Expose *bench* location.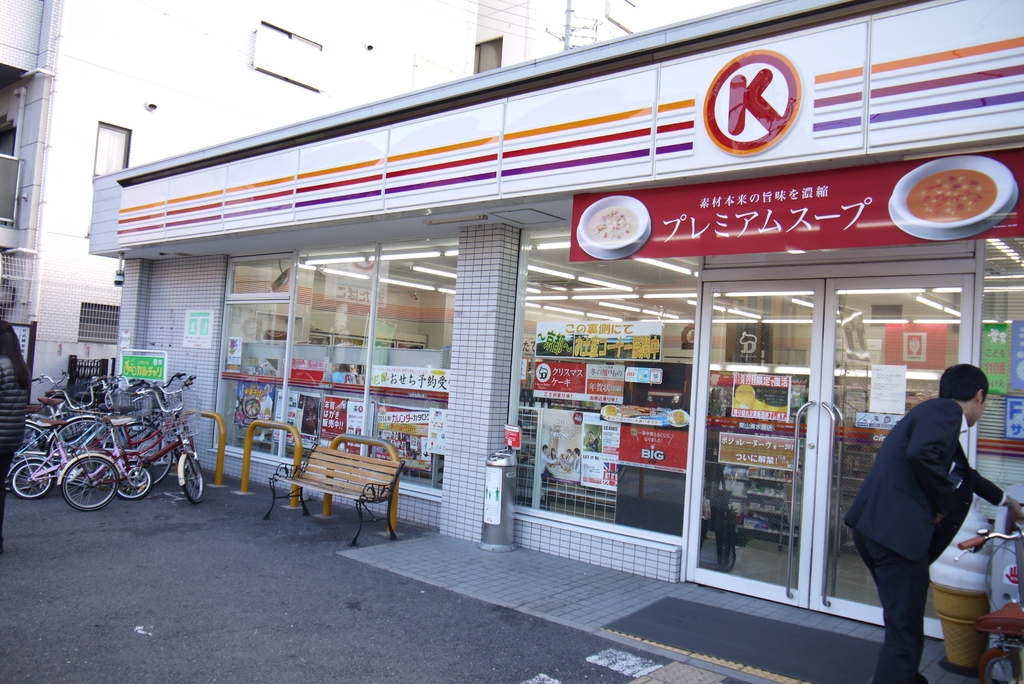
Exposed at 265, 433, 407, 539.
